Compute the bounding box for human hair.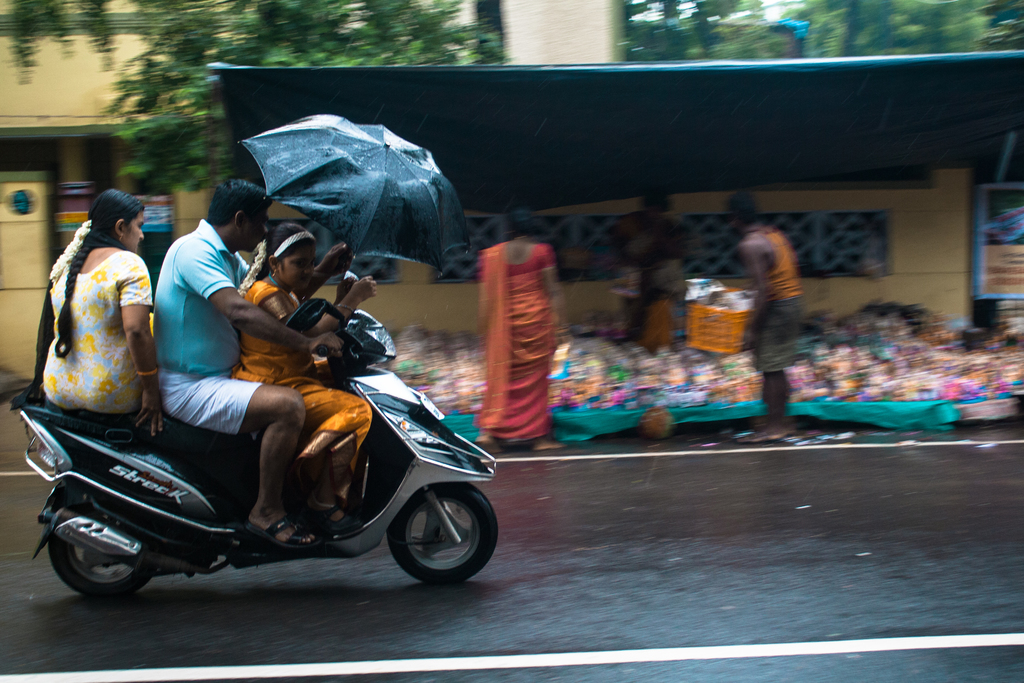
rect(726, 186, 766, 231).
